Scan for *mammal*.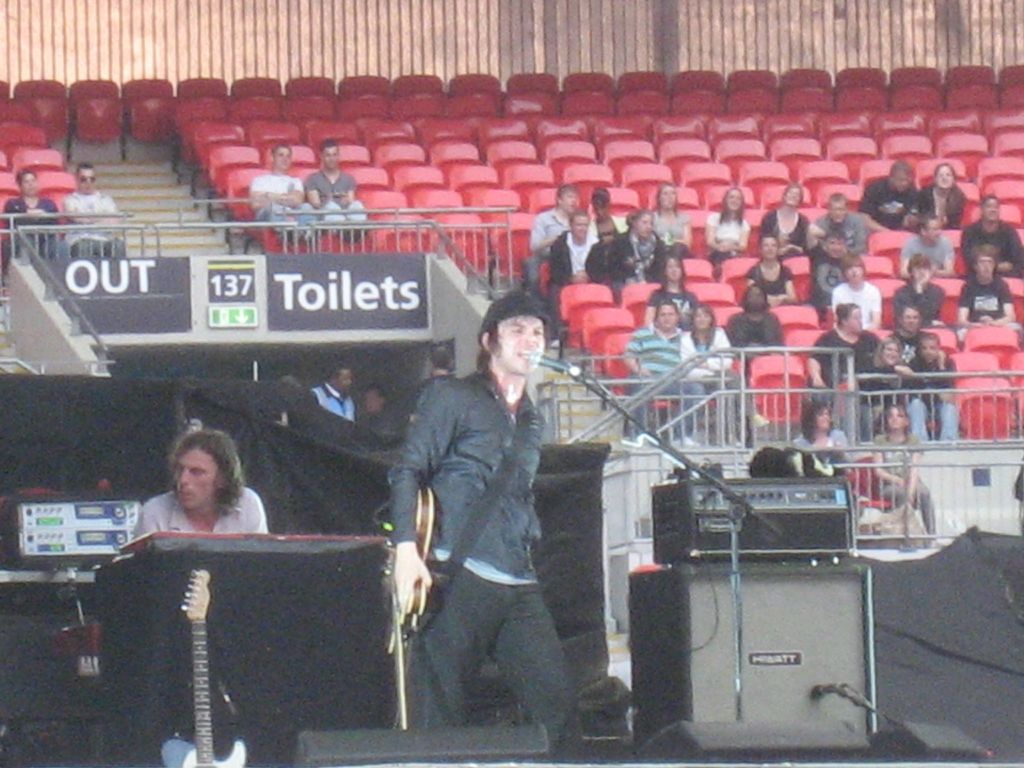
Scan result: 260:141:324:243.
